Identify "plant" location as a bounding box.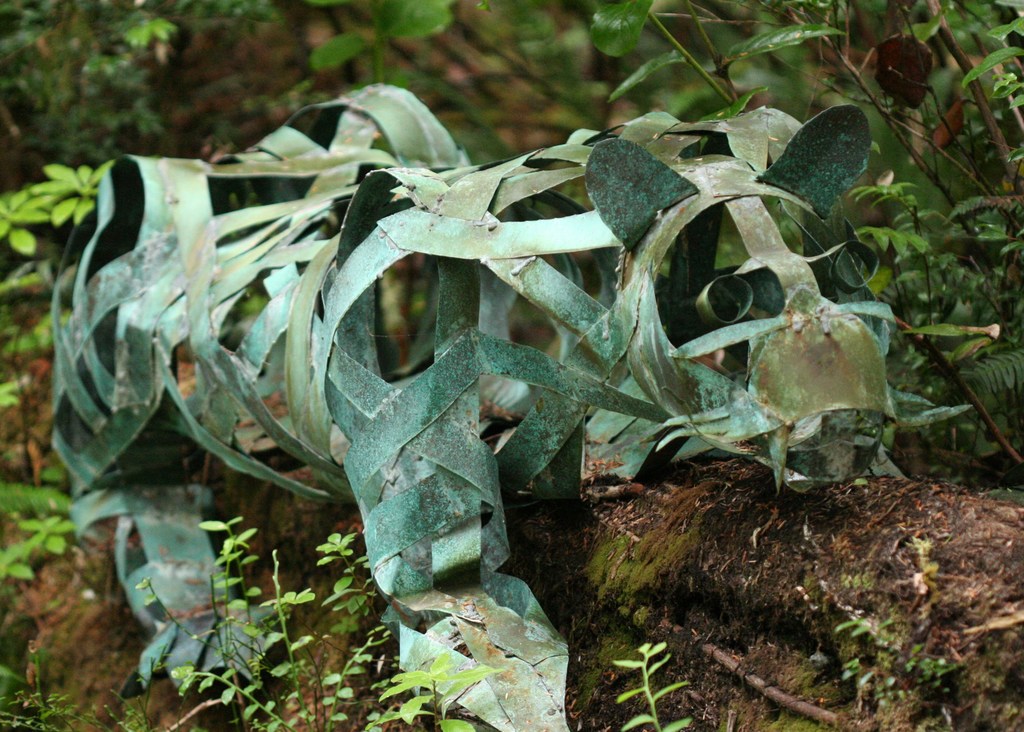
<box>168,519,394,731</box>.
